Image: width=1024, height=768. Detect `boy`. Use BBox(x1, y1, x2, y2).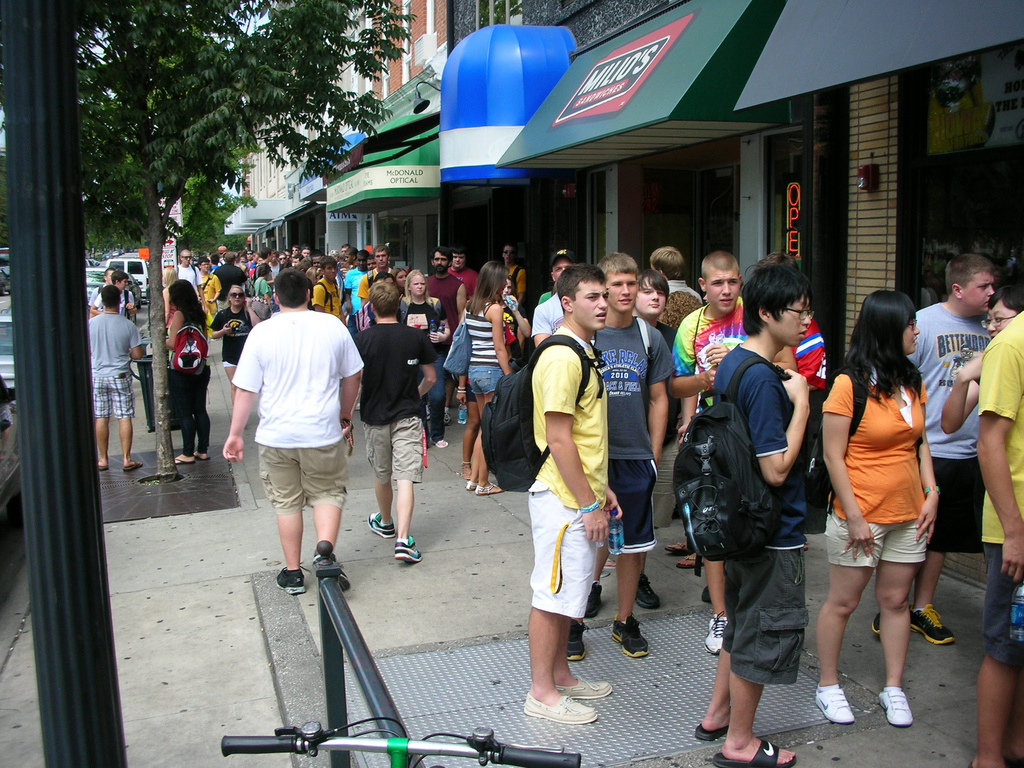
BBox(86, 283, 146, 474).
